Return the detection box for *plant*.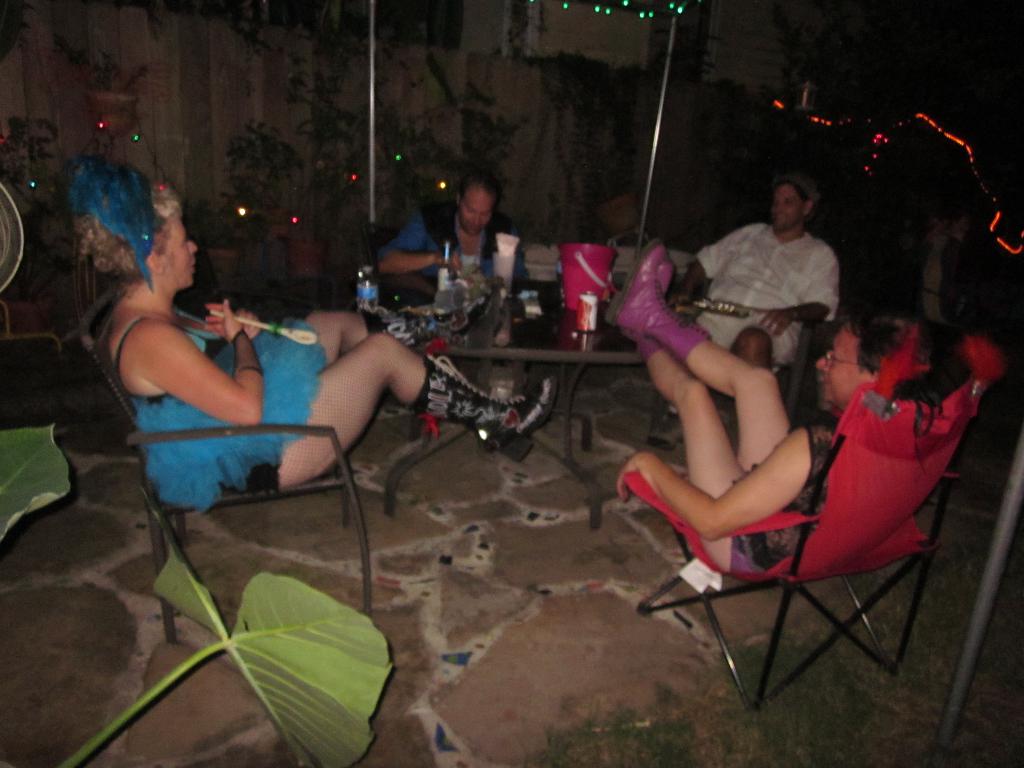
(57, 37, 150, 93).
